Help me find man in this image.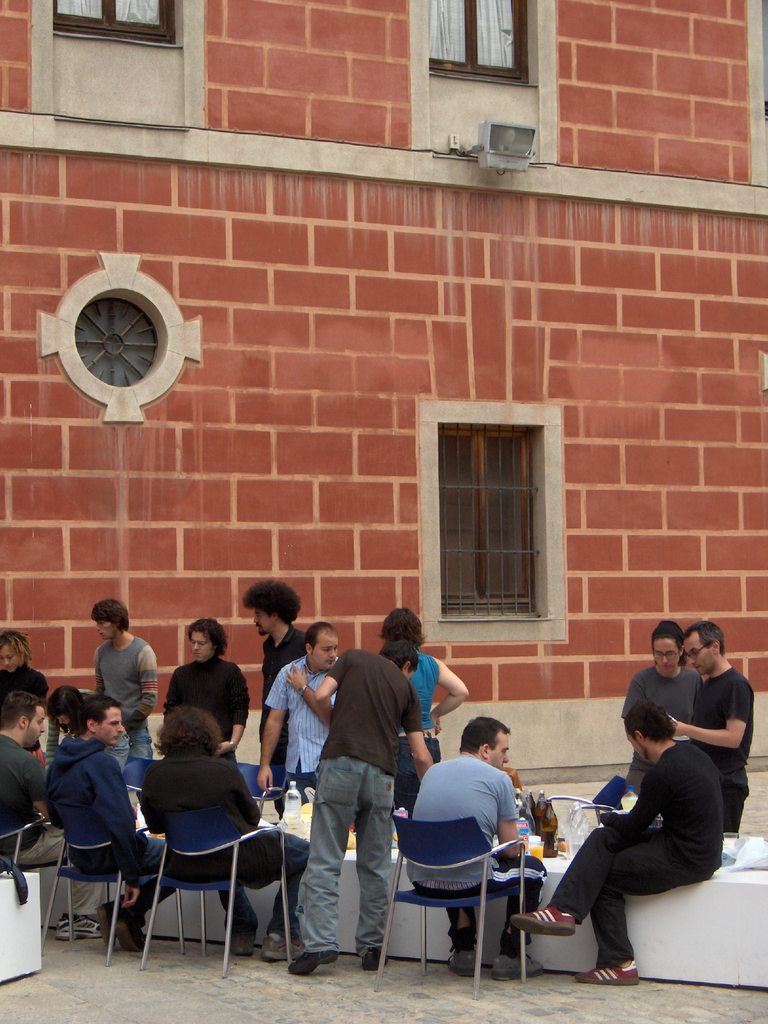
Found it: l=0, t=694, r=105, b=942.
